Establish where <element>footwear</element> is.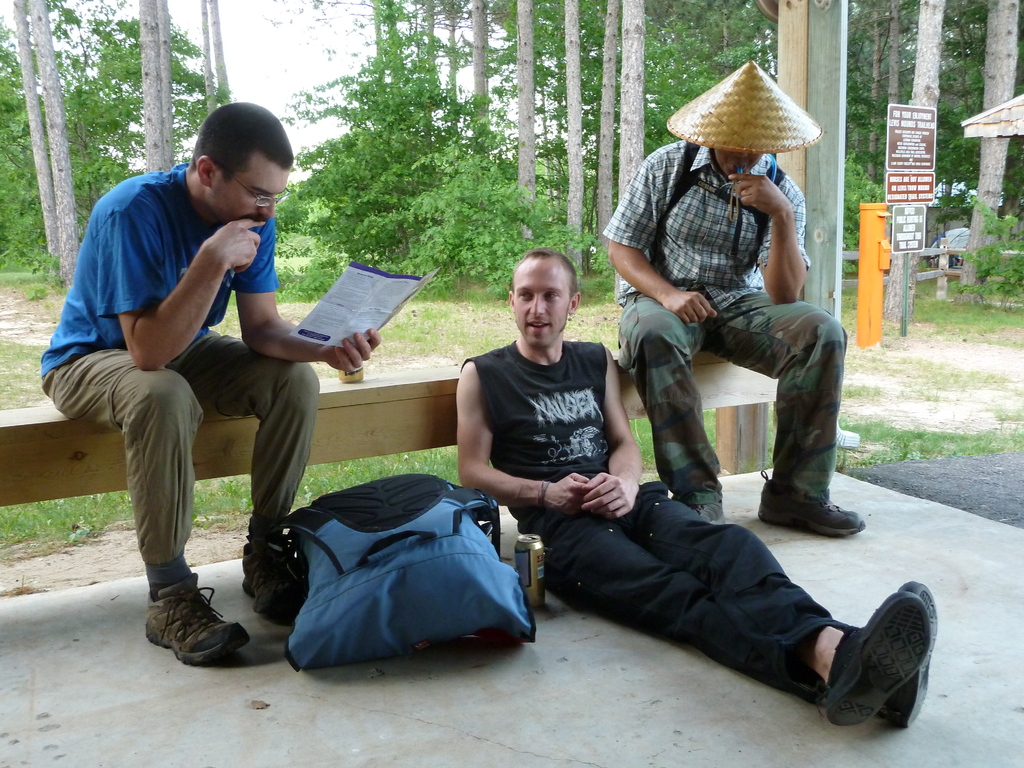
Established at rect(241, 537, 307, 623).
